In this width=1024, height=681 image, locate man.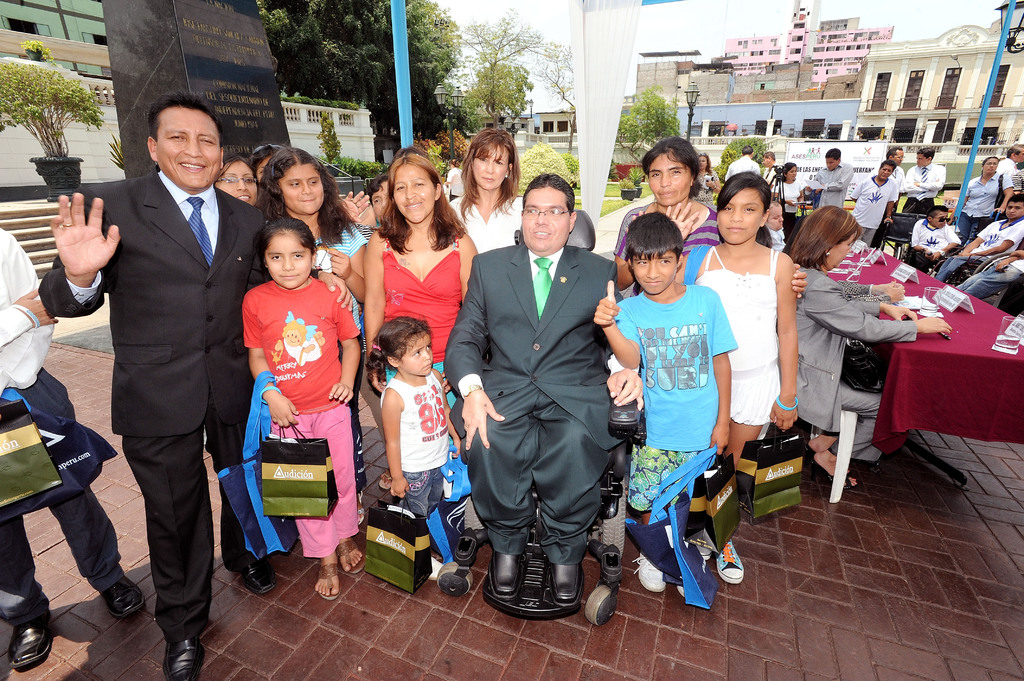
Bounding box: 36/88/276/680.
